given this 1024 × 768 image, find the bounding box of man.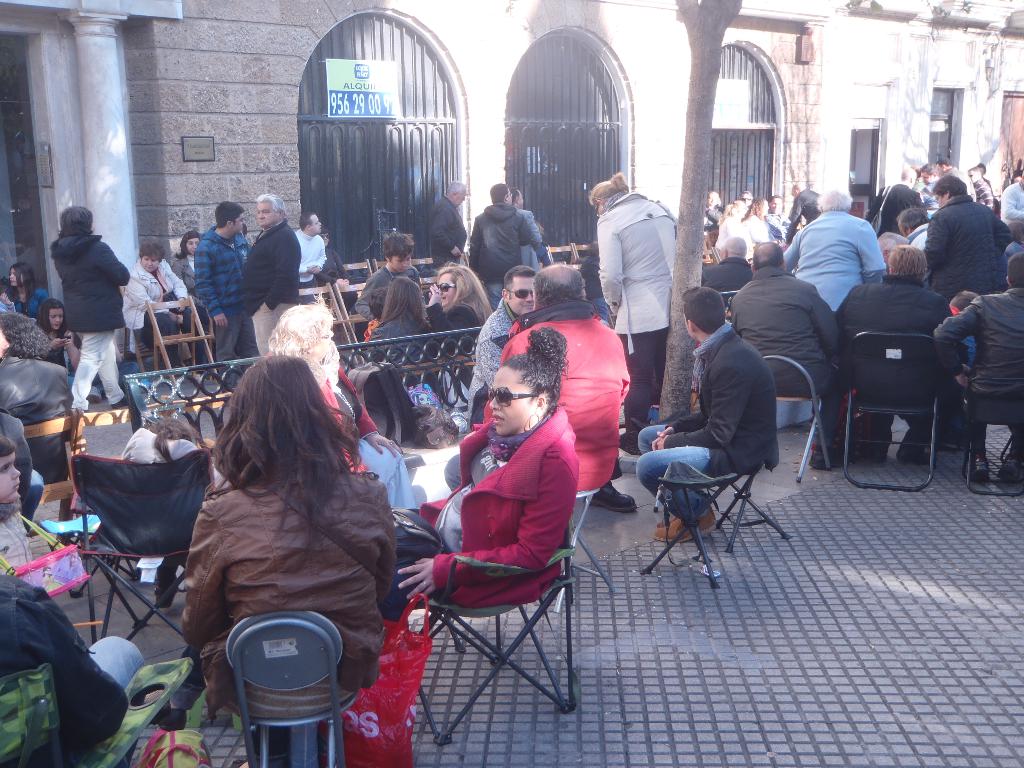
(left=321, top=224, right=353, bottom=286).
